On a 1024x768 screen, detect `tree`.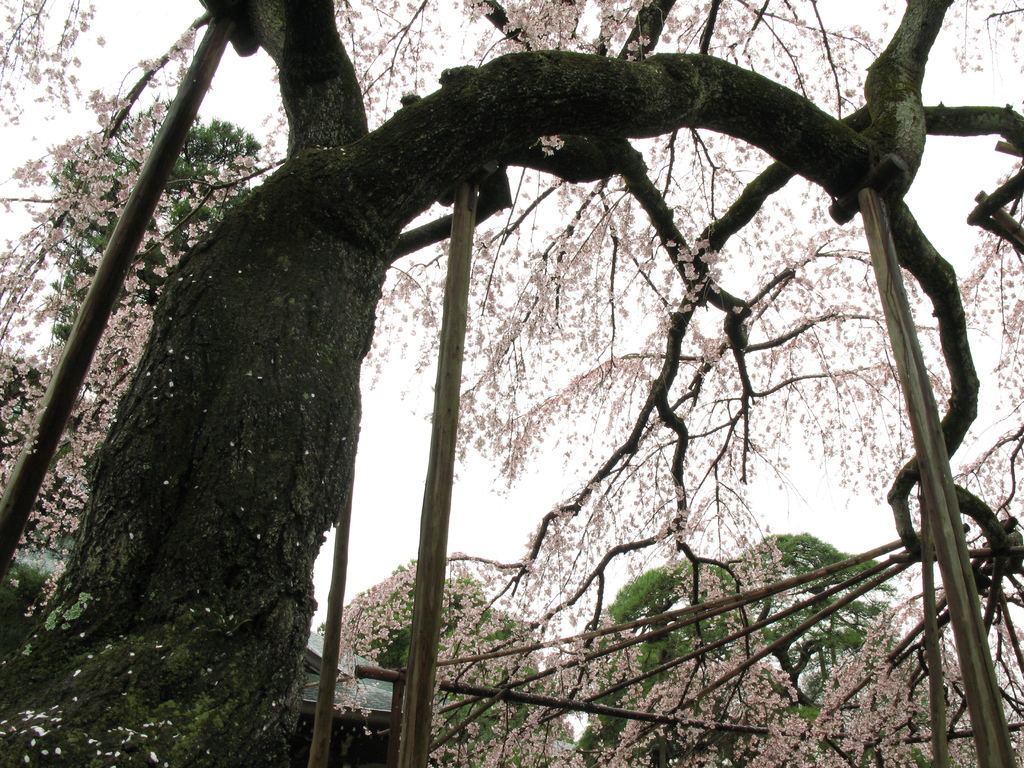
[578, 532, 902, 766].
